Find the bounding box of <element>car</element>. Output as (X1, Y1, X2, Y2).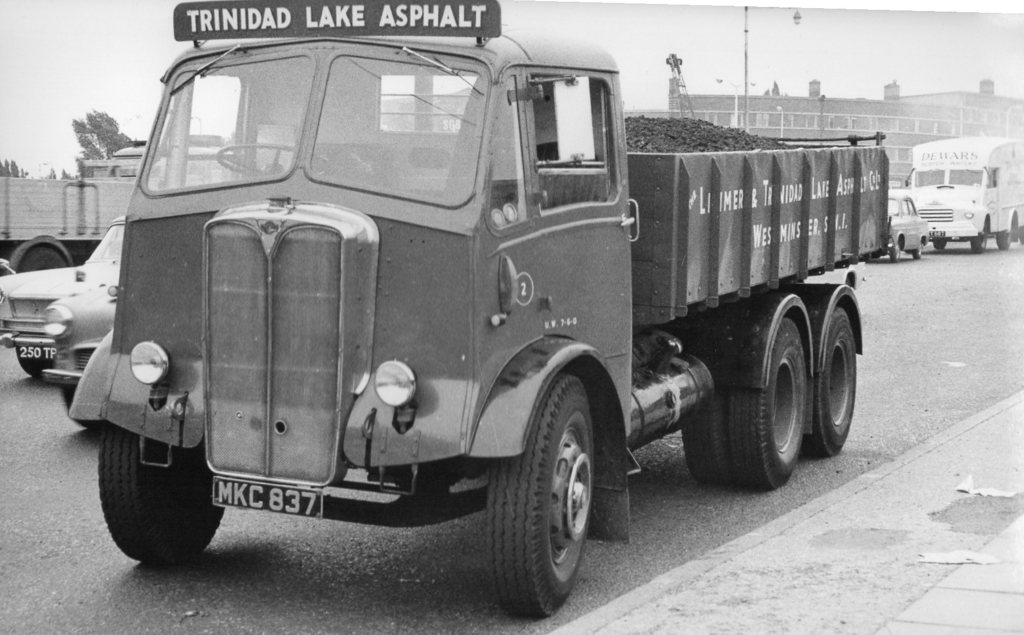
(876, 192, 935, 258).
